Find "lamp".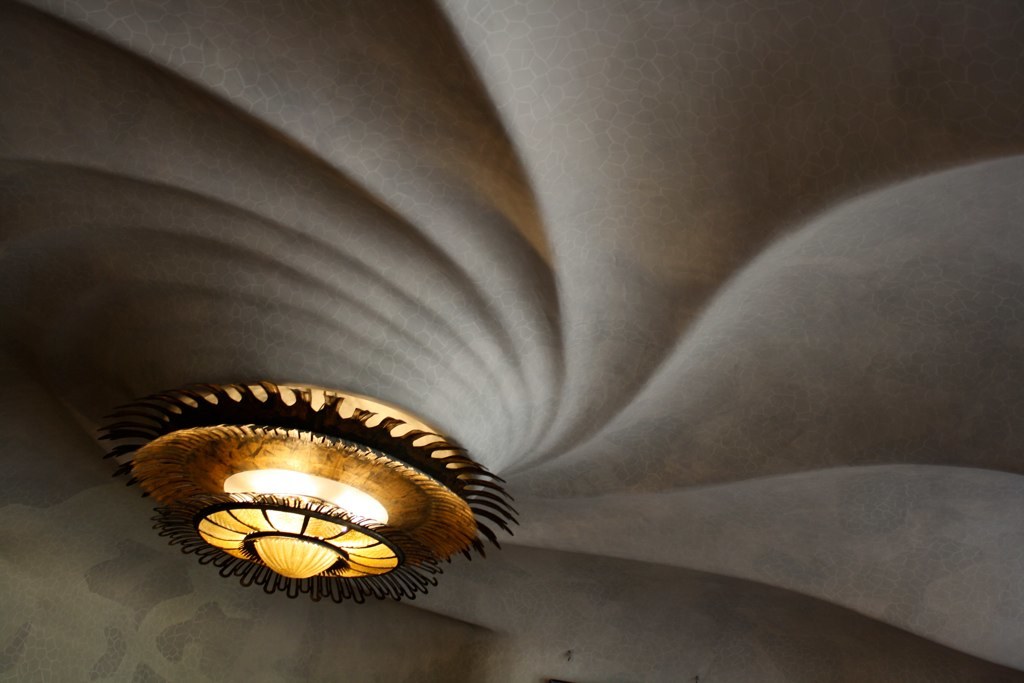
(169, 379, 519, 640).
